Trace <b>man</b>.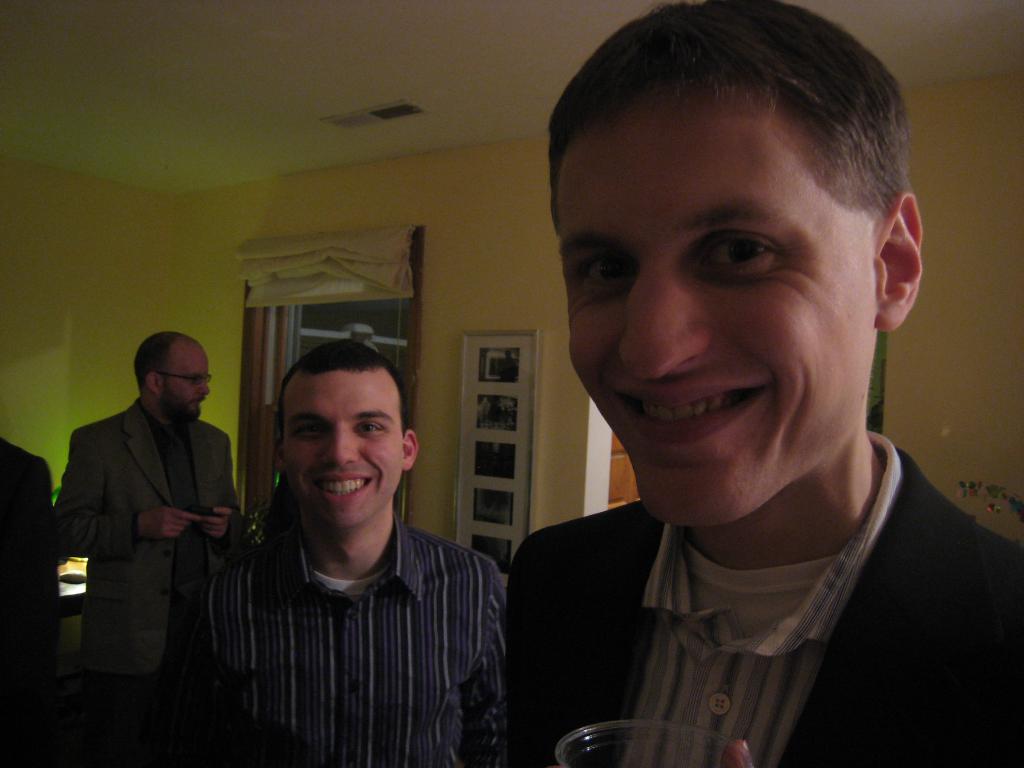
Traced to bbox(172, 336, 511, 756).
